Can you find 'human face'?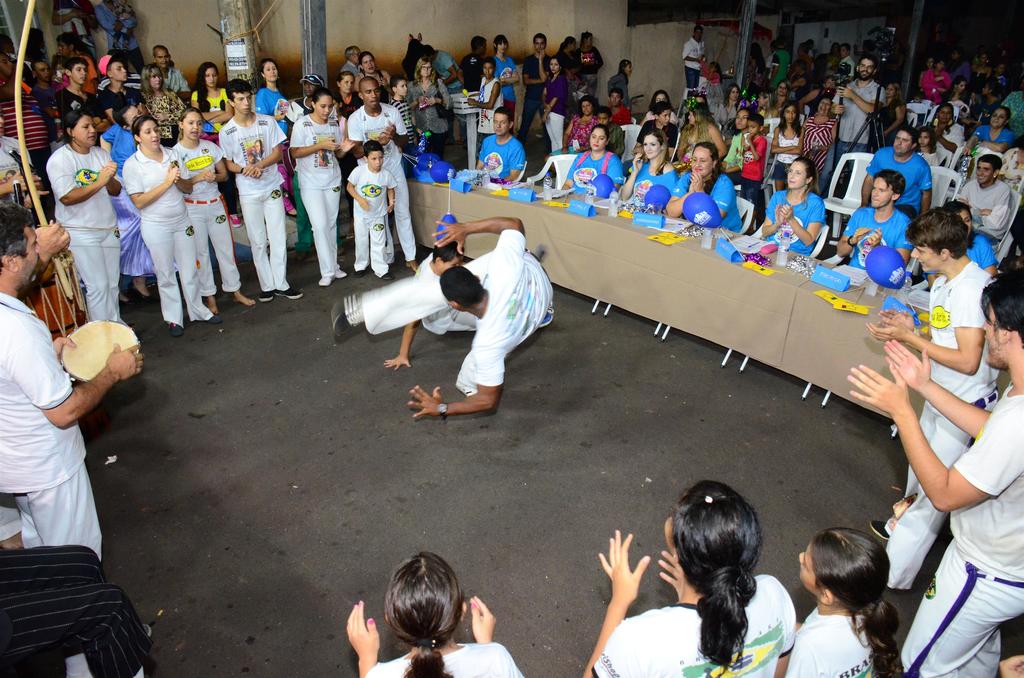
Yes, bounding box: {"left": 301, "top": 80, "right": 319, "bottom": 95}.
